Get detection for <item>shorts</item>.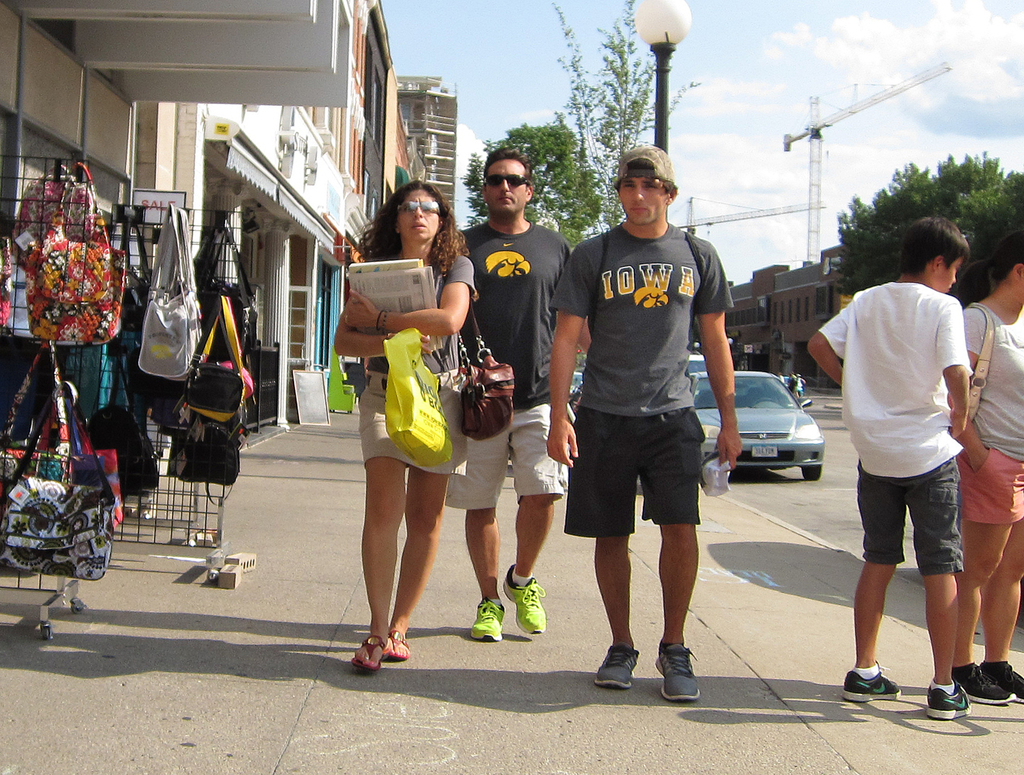
Detection: {"left": 361, "top": 369, "right": 468, "bottom": 478}.
